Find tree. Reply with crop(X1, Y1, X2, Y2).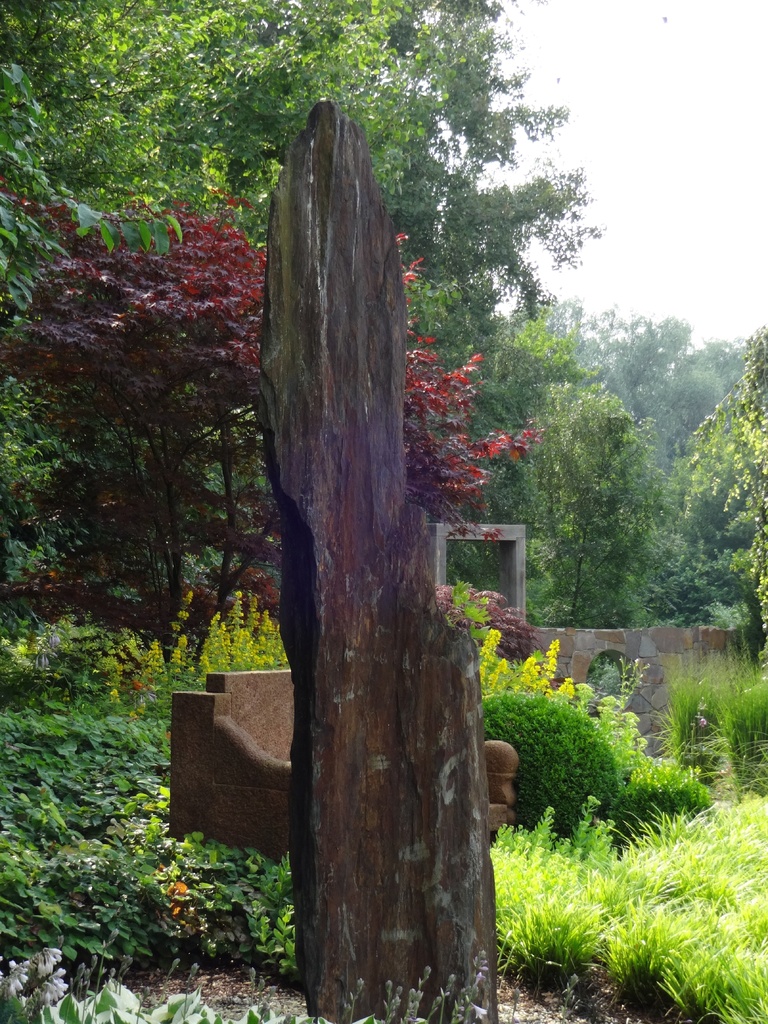
crop(515, 399, 682, 655).
